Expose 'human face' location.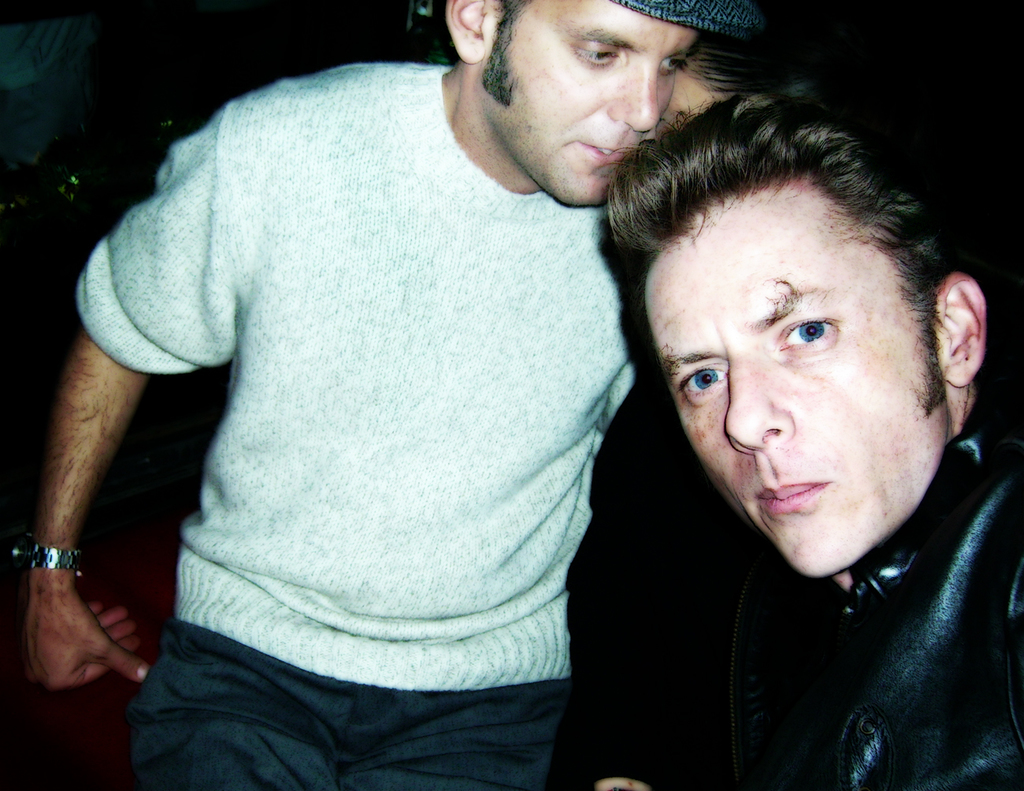
Exposed at 484, 0, 696, 210.
